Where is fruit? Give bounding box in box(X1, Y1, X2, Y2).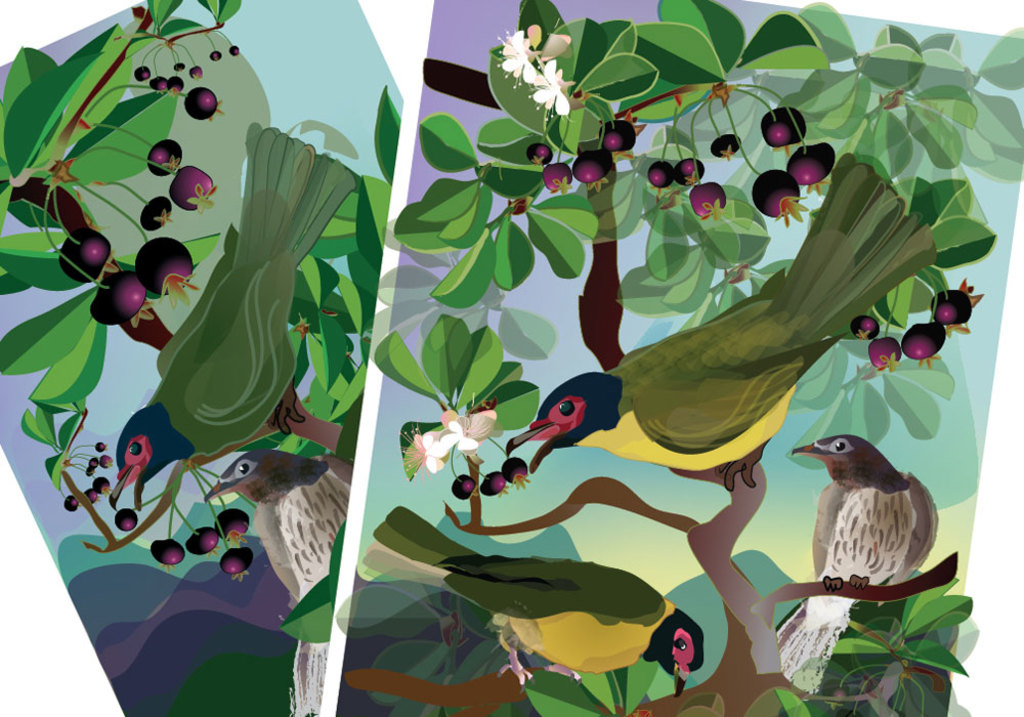
box(786, 137, 831, 202).
